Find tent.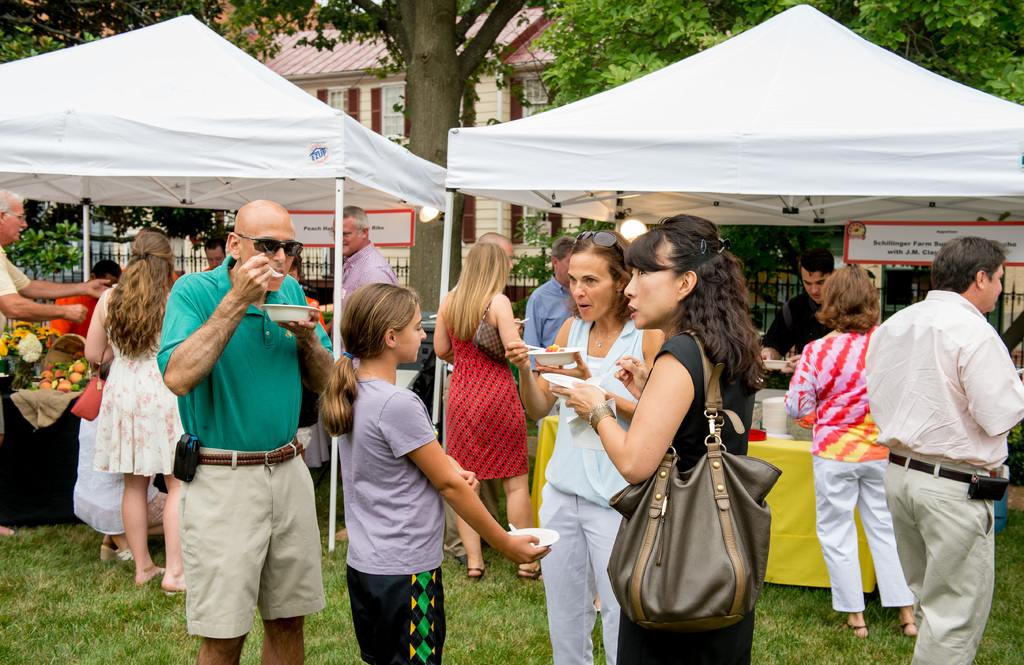
crop(0, 17, 468, 577).
